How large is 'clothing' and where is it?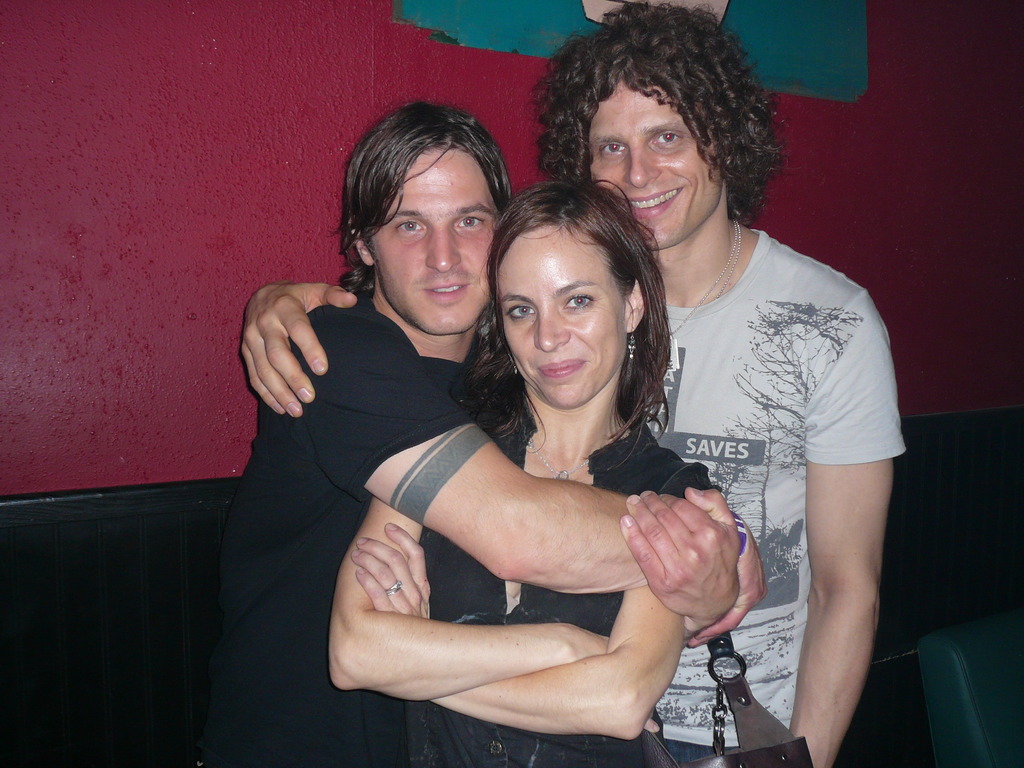
Bounding box: [left=397, top=418, right=721, bottom=767].
